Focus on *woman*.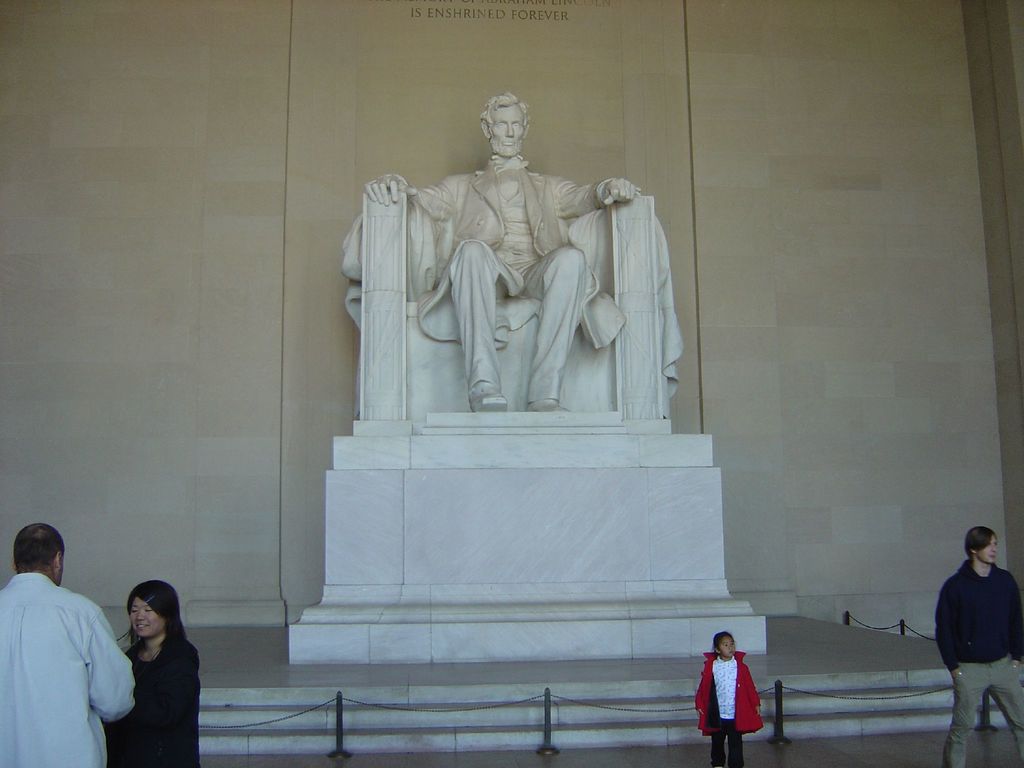
Focused at x1=91 y1=587 x2=196 y2=759.
